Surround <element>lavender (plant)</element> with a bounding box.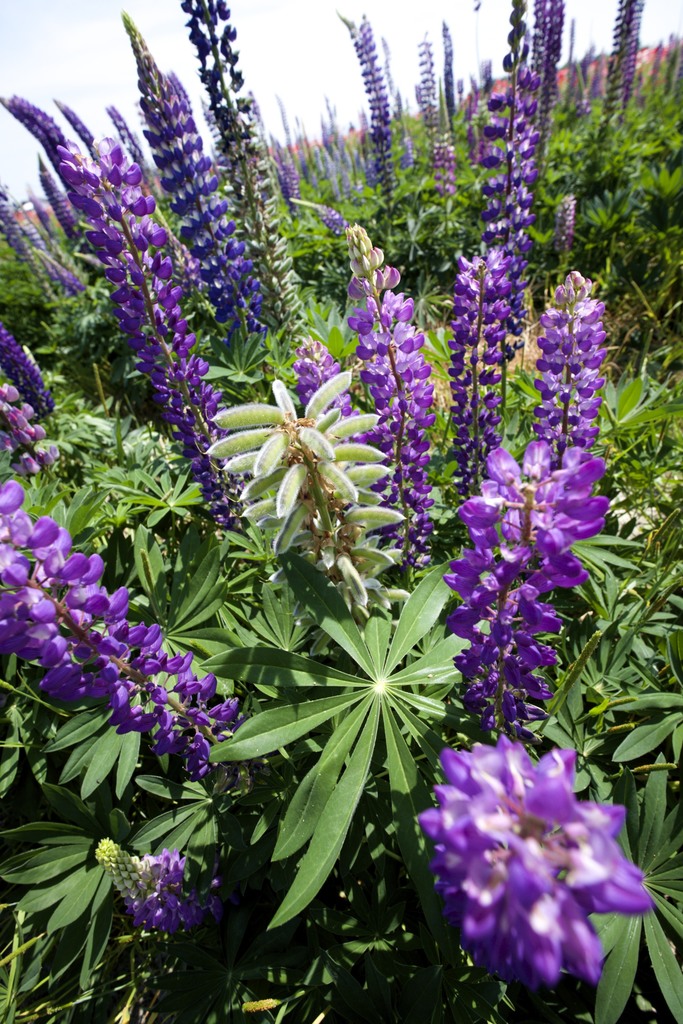
bbox=[174, 0, 293, 318].
